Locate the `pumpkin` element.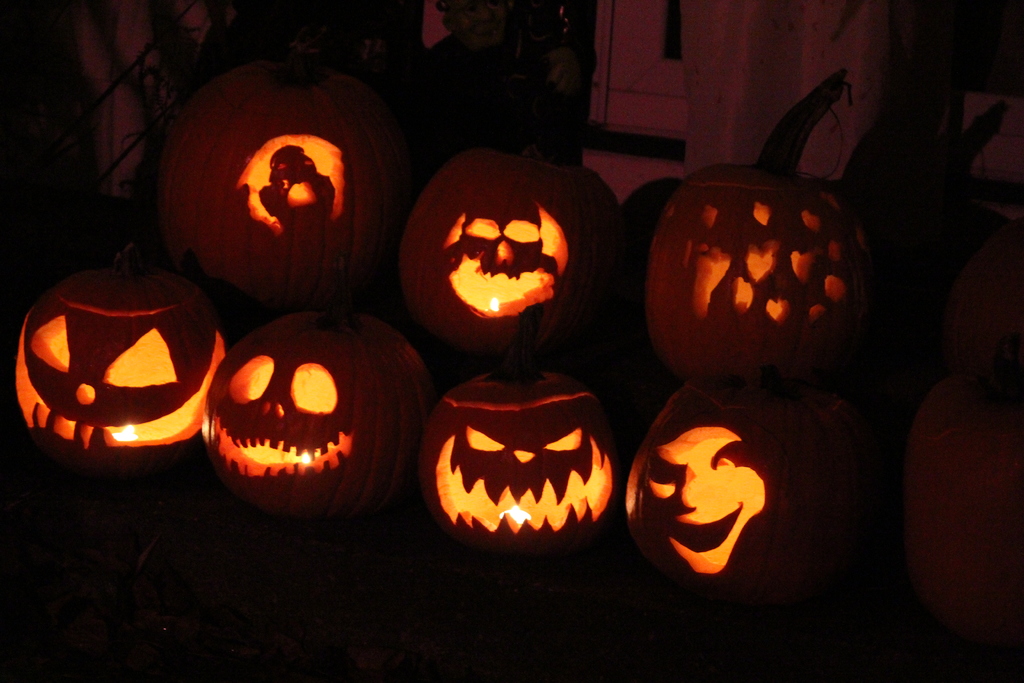
Element bbox: left=621, top=368, right=828, bottom=593.
